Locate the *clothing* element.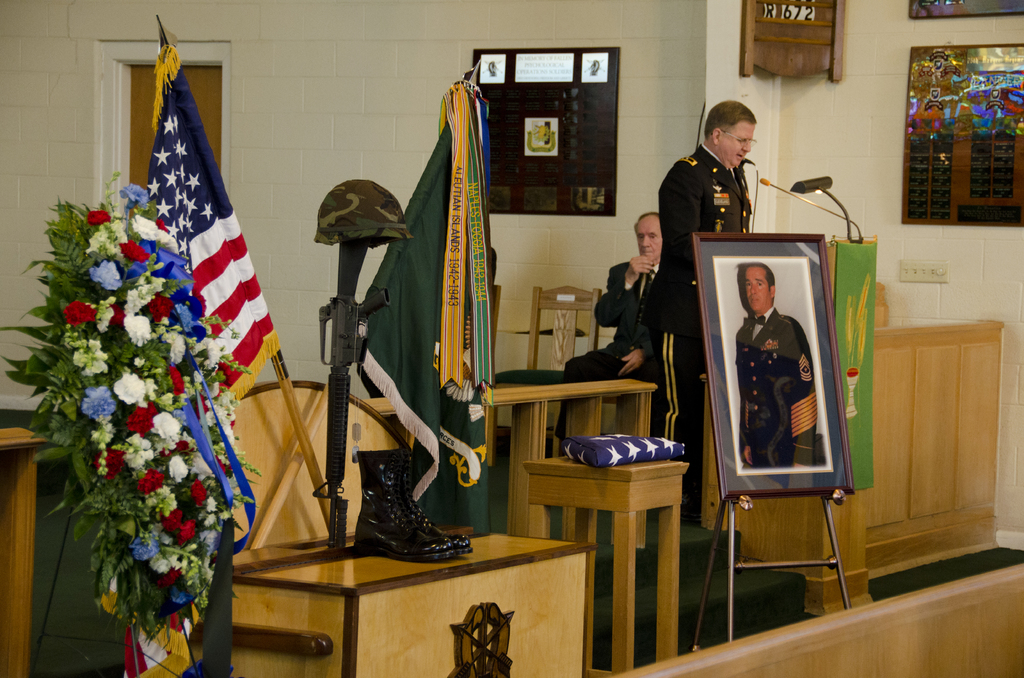
Element bbox: box=[557, 250, 665, 440].
